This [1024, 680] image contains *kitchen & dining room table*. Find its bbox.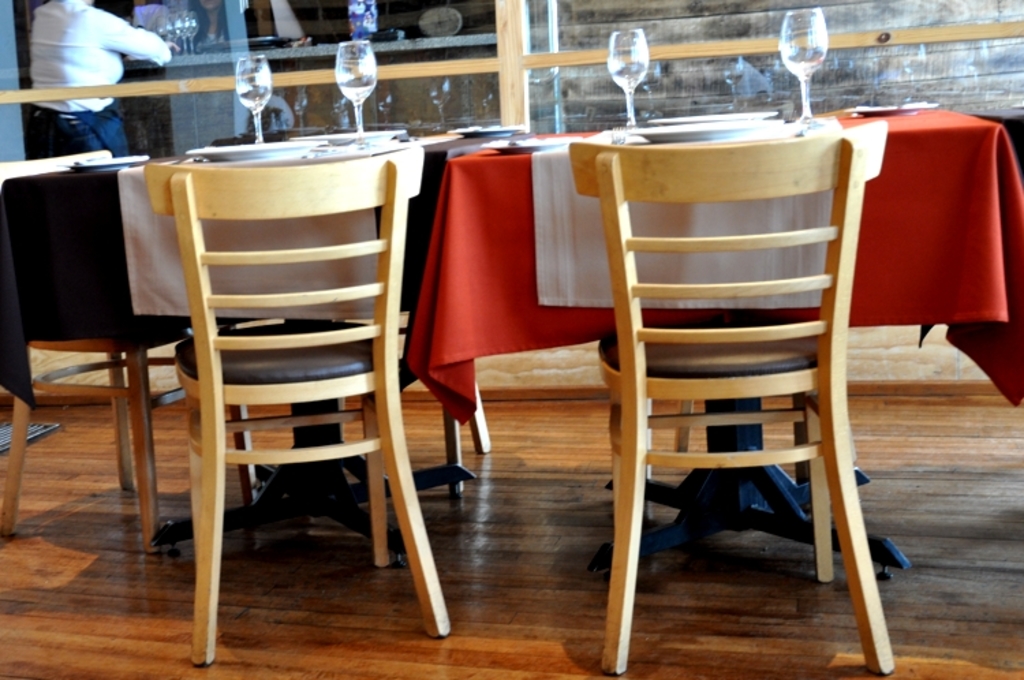
pyautogui.locateOnScreen(25, 89, 789, 593).
